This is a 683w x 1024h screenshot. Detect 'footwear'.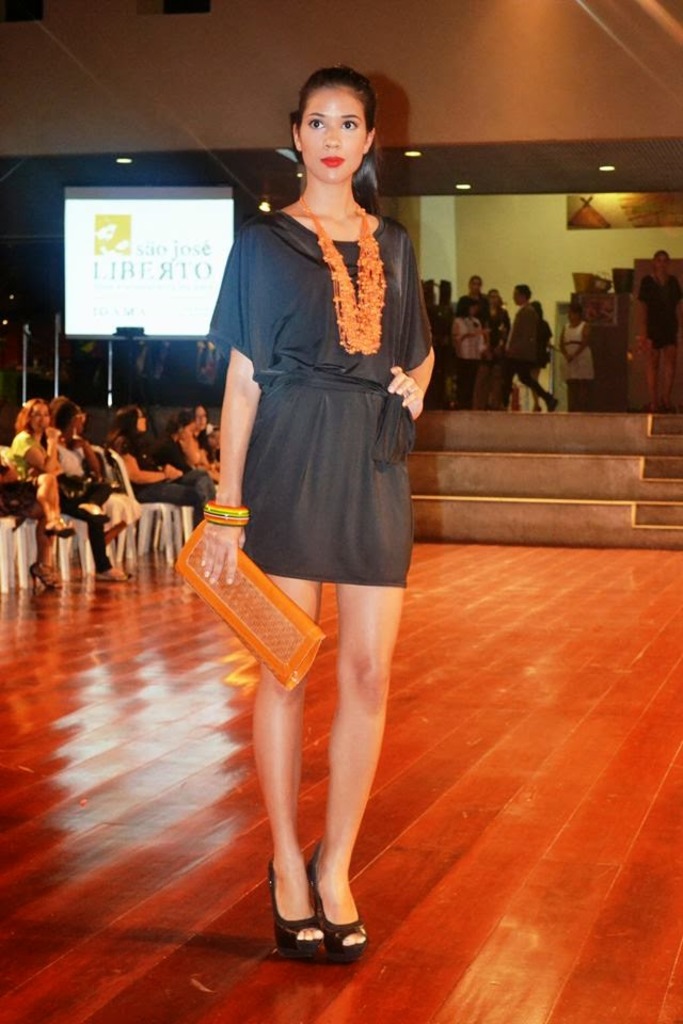
l=315, t=835, r=375, b=964.
